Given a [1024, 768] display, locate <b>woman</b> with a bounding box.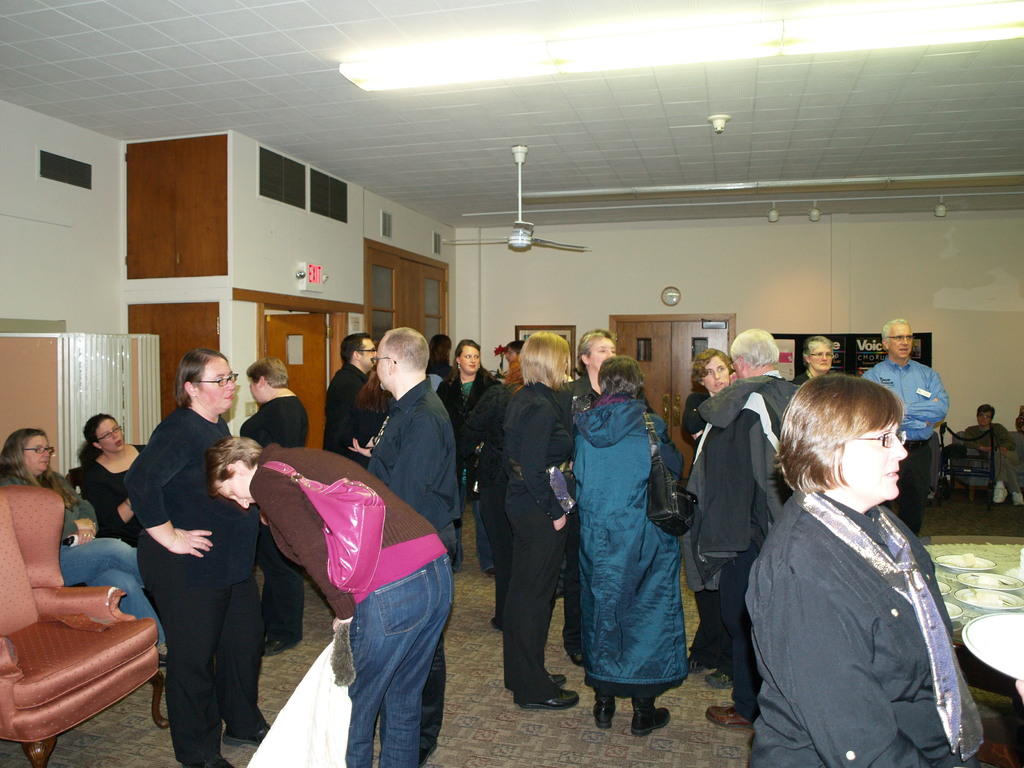
Located: box=[556, 326, 616, 428].
